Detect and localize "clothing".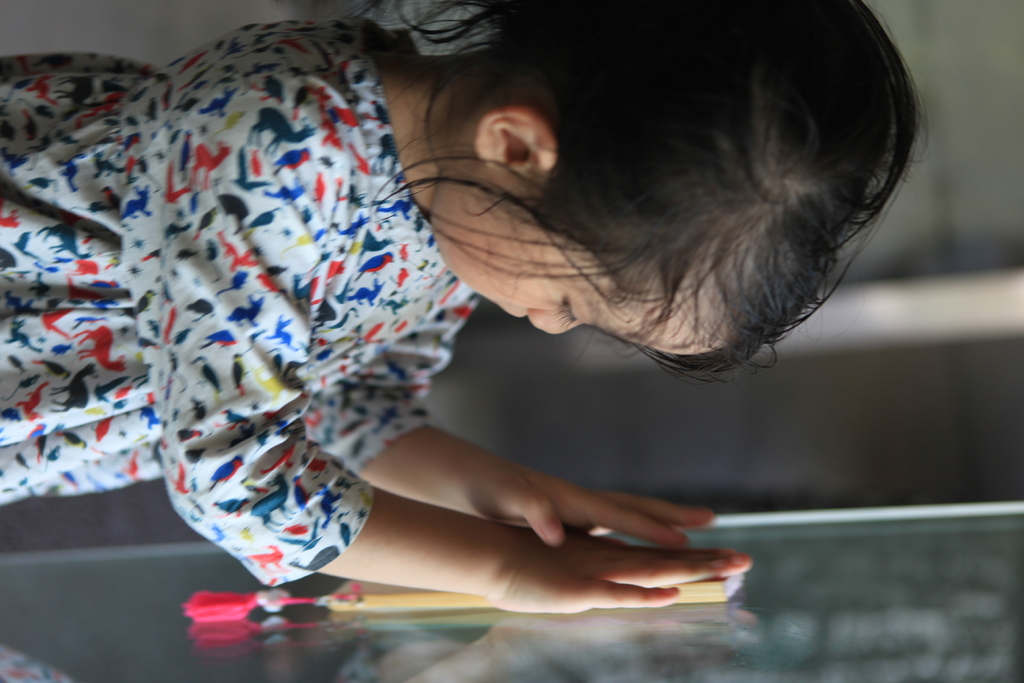
Localized at (0, 27, 485, 591).
